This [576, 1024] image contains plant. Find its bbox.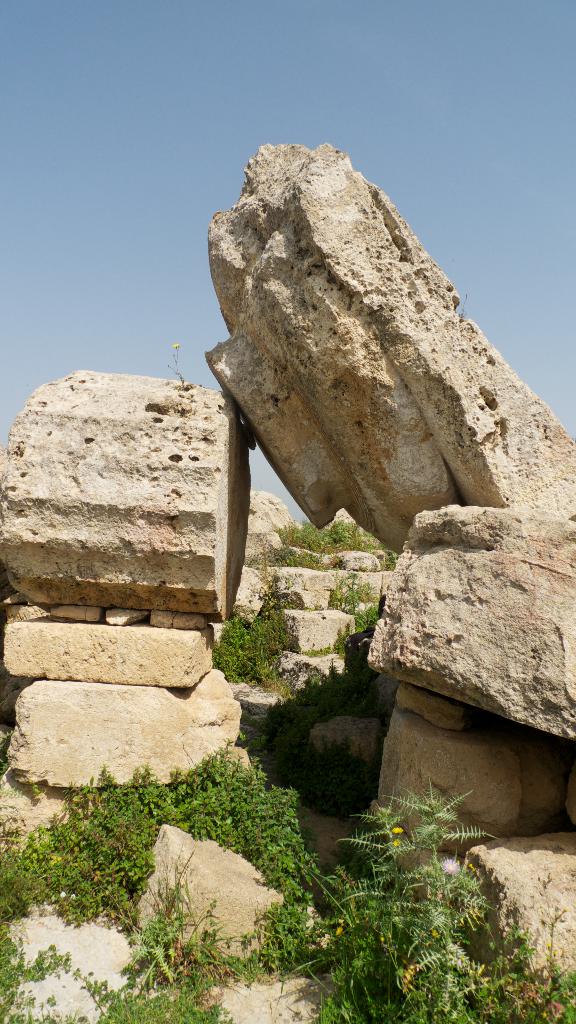
(left=0, top=722, right=323, bottom=974).
